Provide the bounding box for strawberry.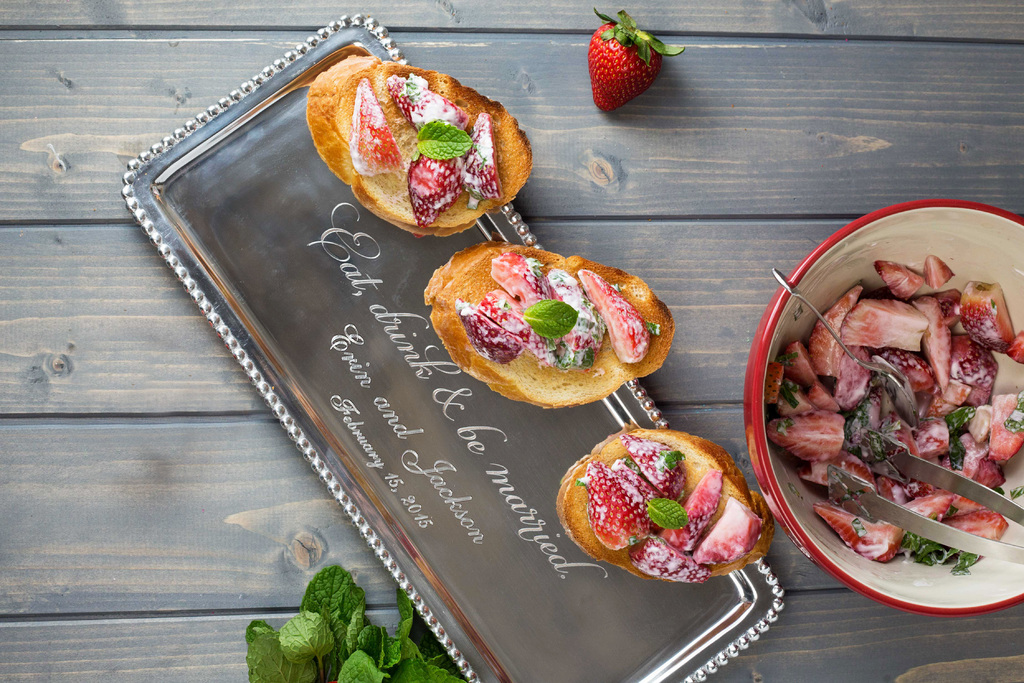
[476,283,561,377].
